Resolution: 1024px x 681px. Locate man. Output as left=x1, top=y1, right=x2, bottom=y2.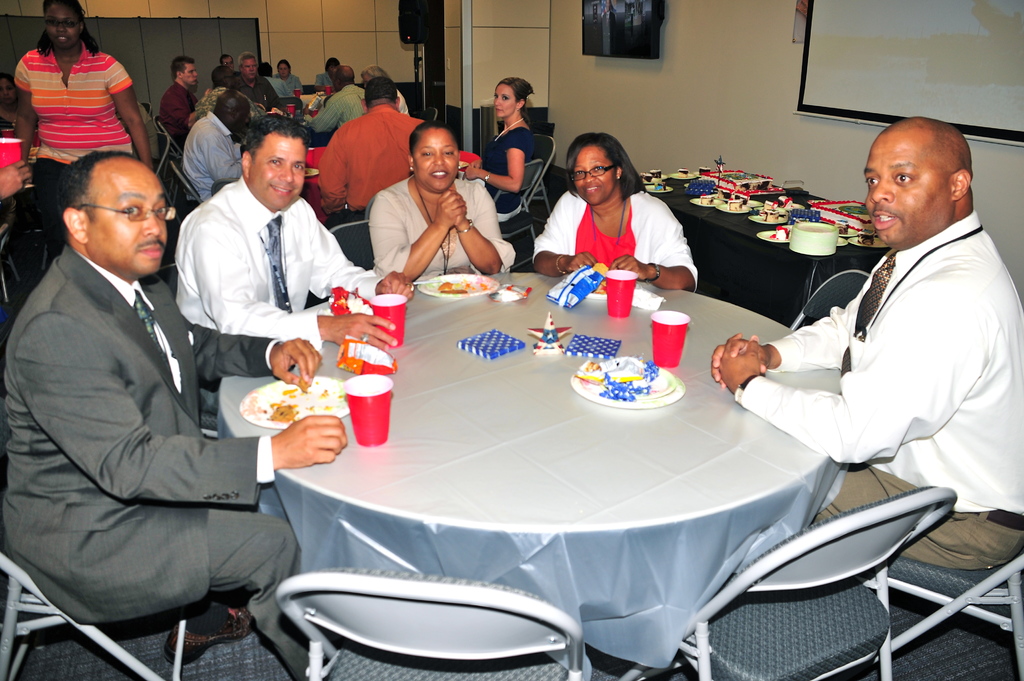
left=186, top=94, right=256, bottom=202.
